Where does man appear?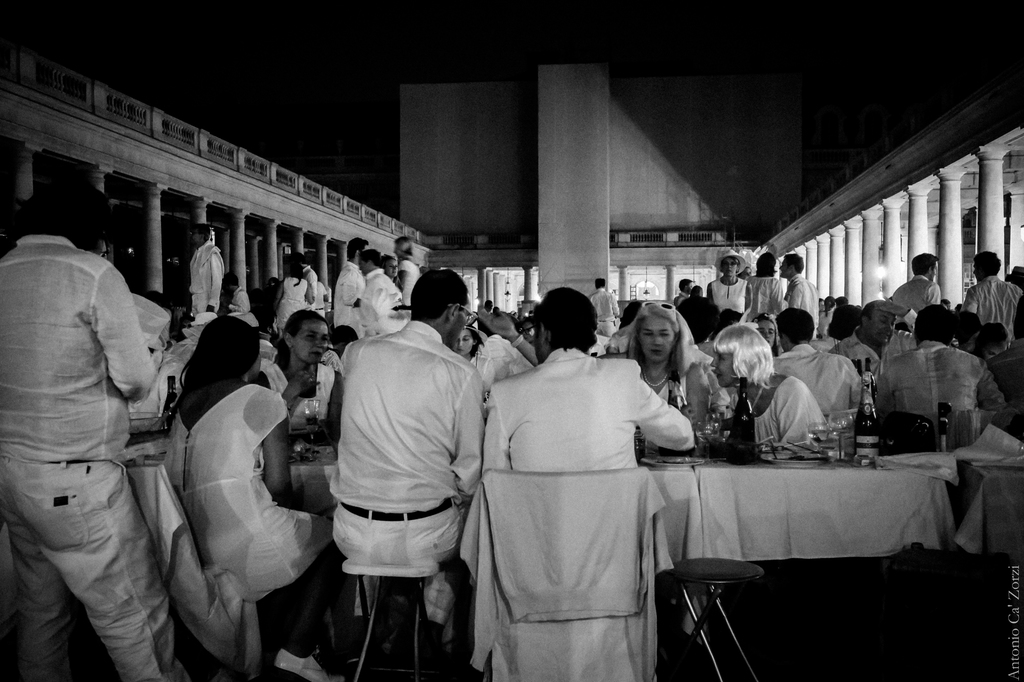
Appears at (769, 306, 863, 409).
